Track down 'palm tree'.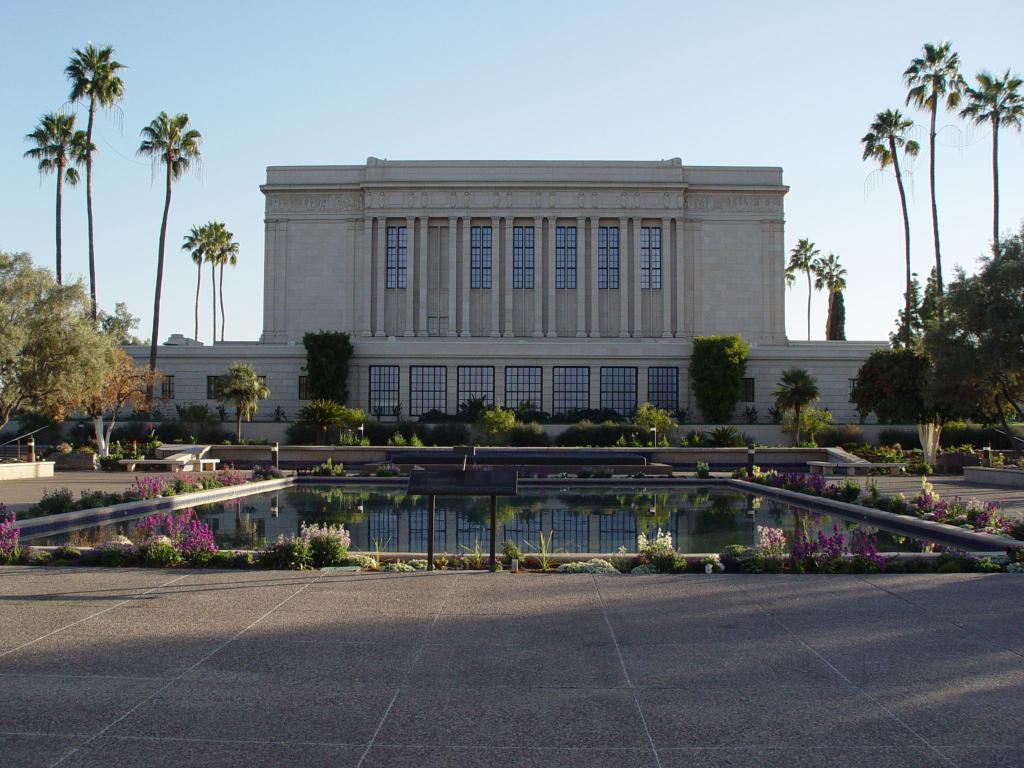
Tracked to select_region(901, 40, 967, 358).
